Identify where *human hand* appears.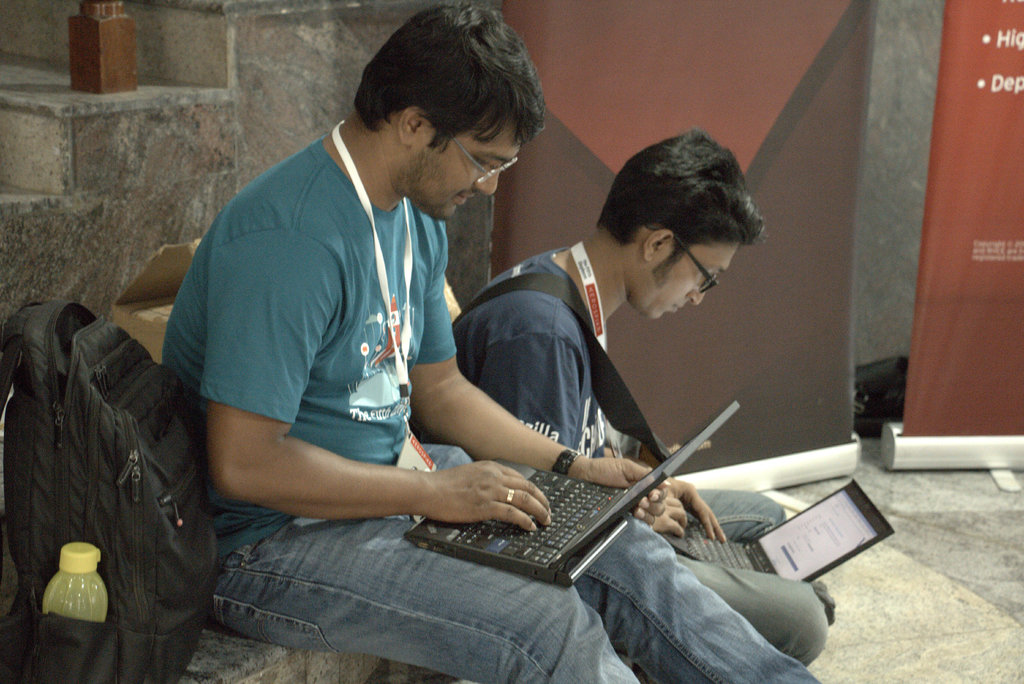
Appears at BBox(572, 455, 672, 531).
